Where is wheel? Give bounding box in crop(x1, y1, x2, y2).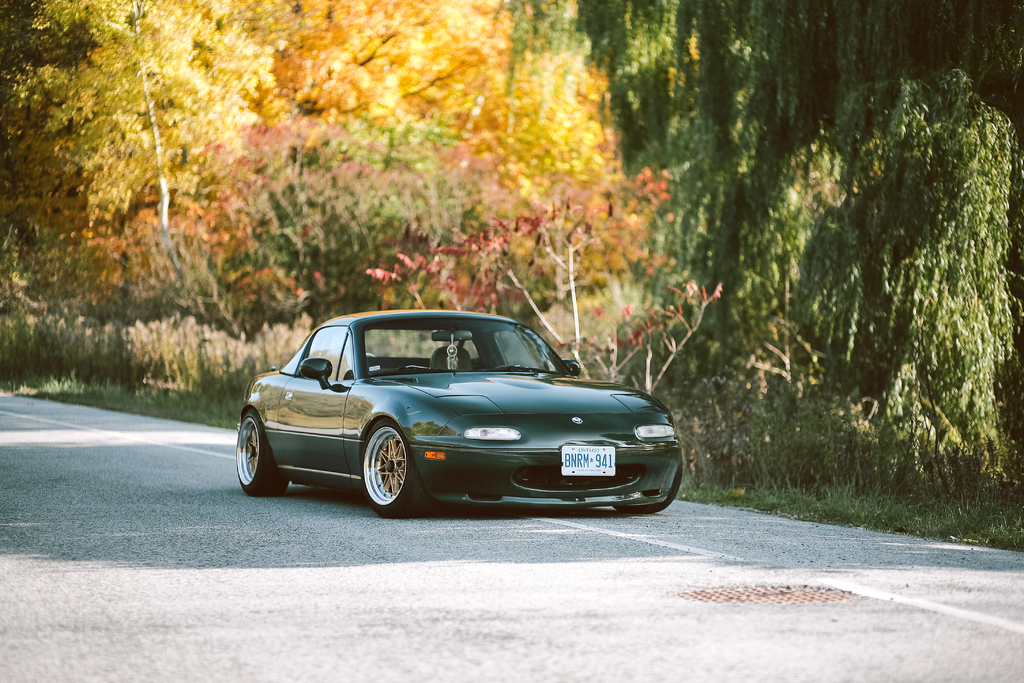
crop(232, 409, 287, 495).
